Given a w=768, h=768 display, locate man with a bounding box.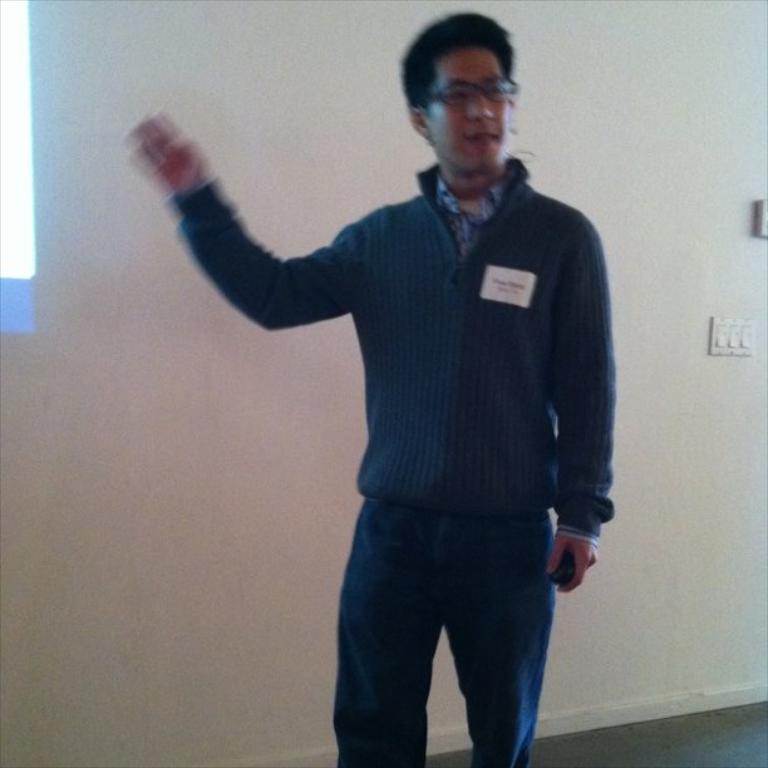
Located: {"left": 156, "top": 10, "right": 630, "bottom": 767}.
